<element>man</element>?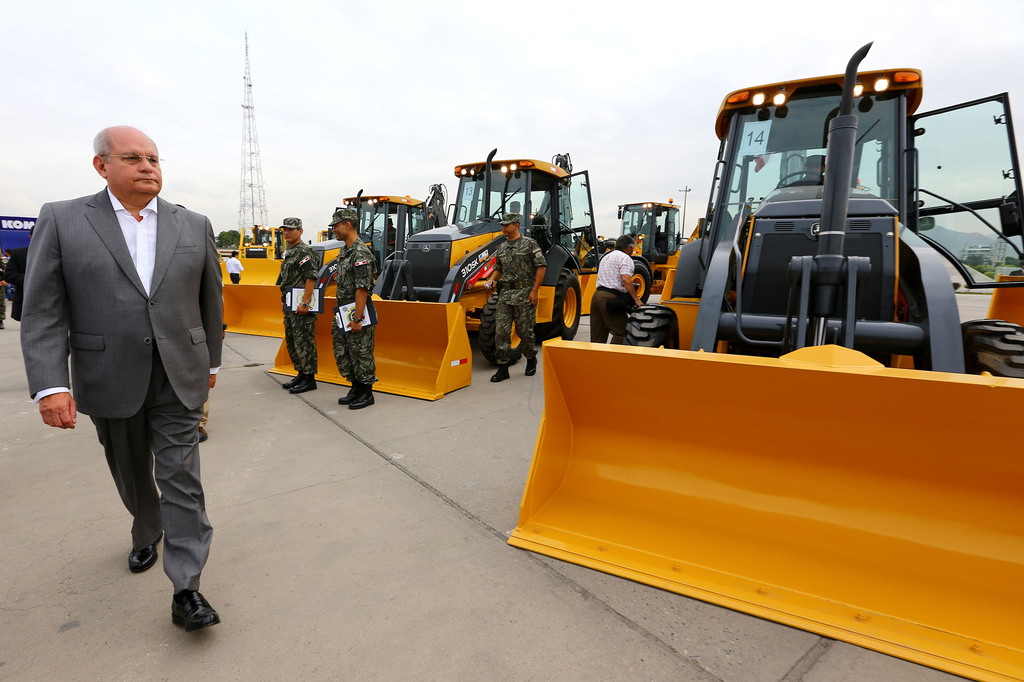
<bbox>383, 216, 398, 257</bbox>
